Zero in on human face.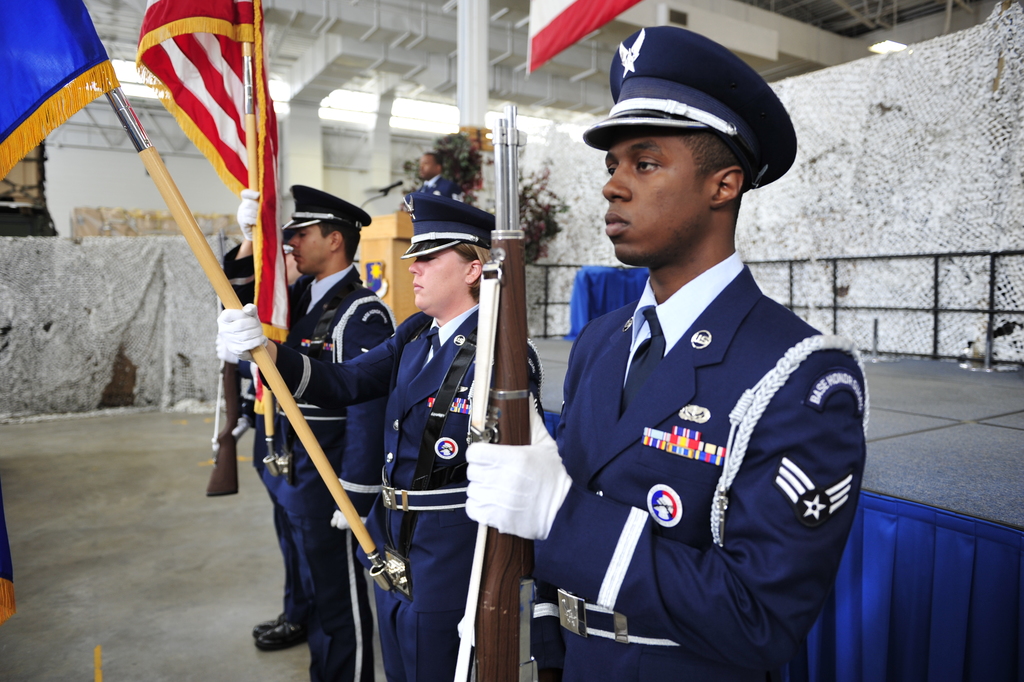
Zeroed in: l=396, t=240, r=475, b=308.
